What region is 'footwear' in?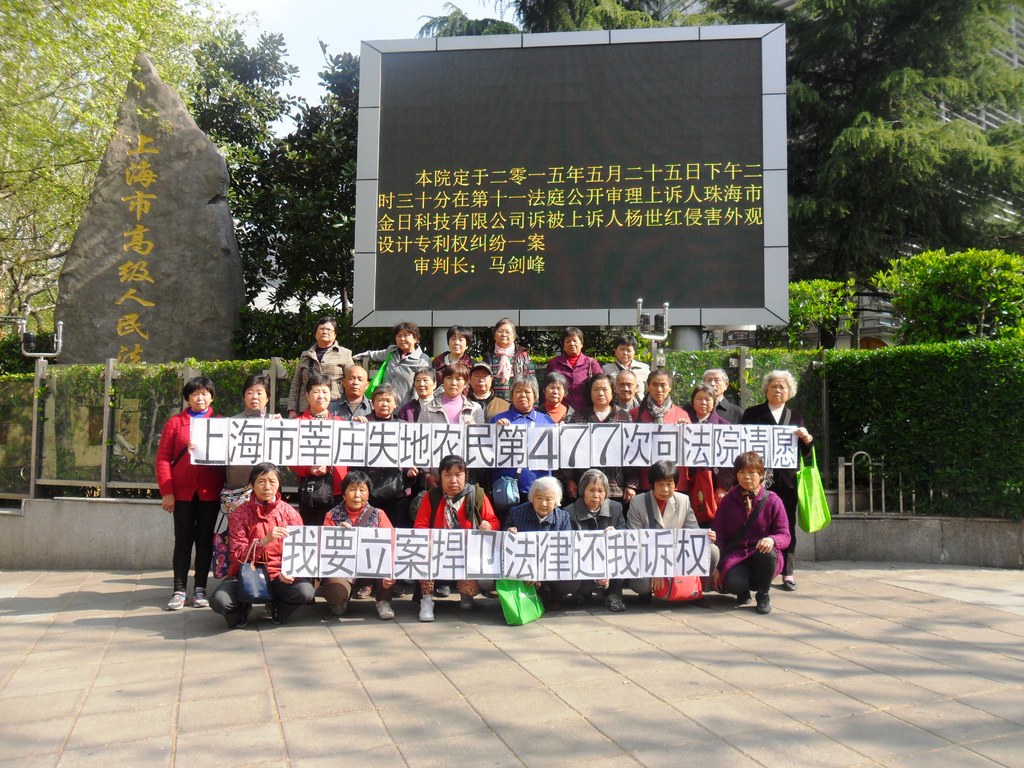
416/593/439/623.
